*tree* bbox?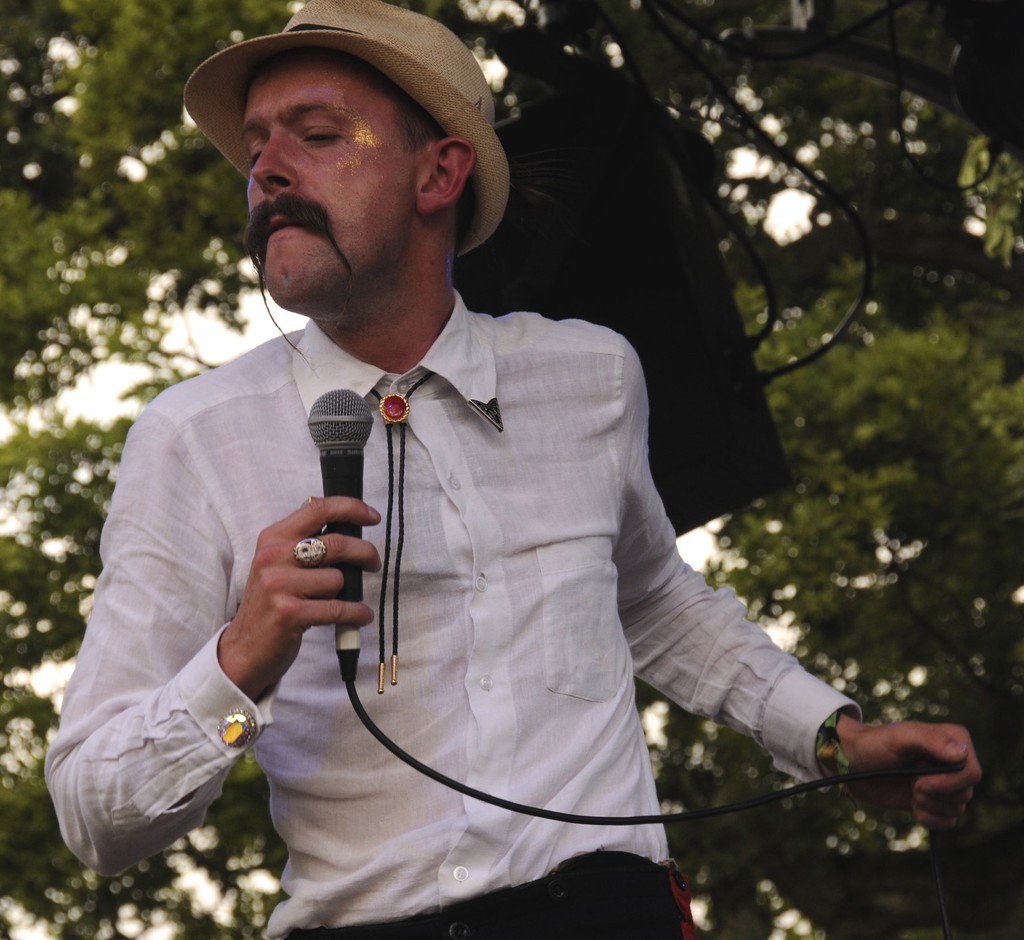
rect(5, 1, 1021, 935)
